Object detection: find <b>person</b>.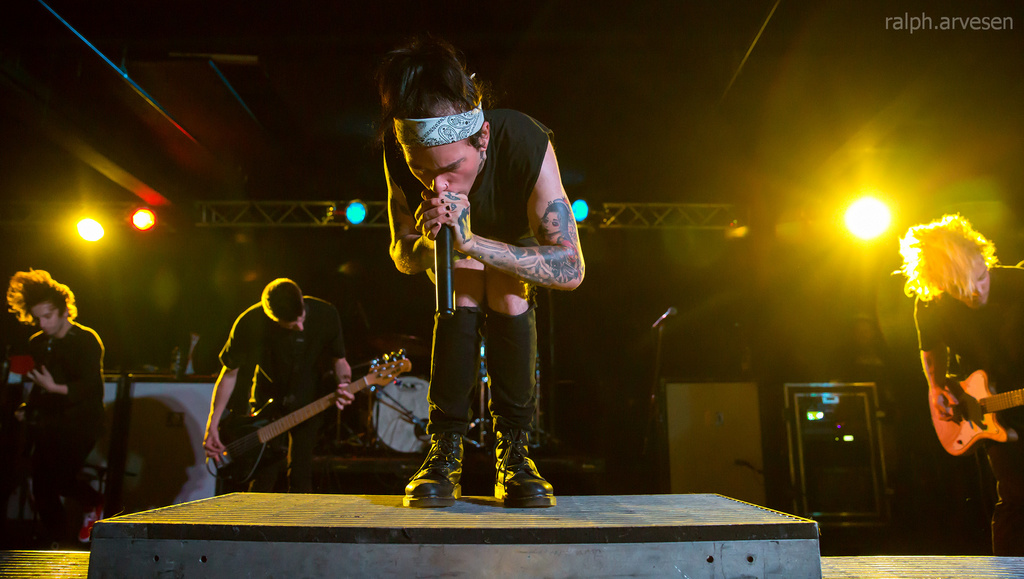
[201, 274, 358, 491].
